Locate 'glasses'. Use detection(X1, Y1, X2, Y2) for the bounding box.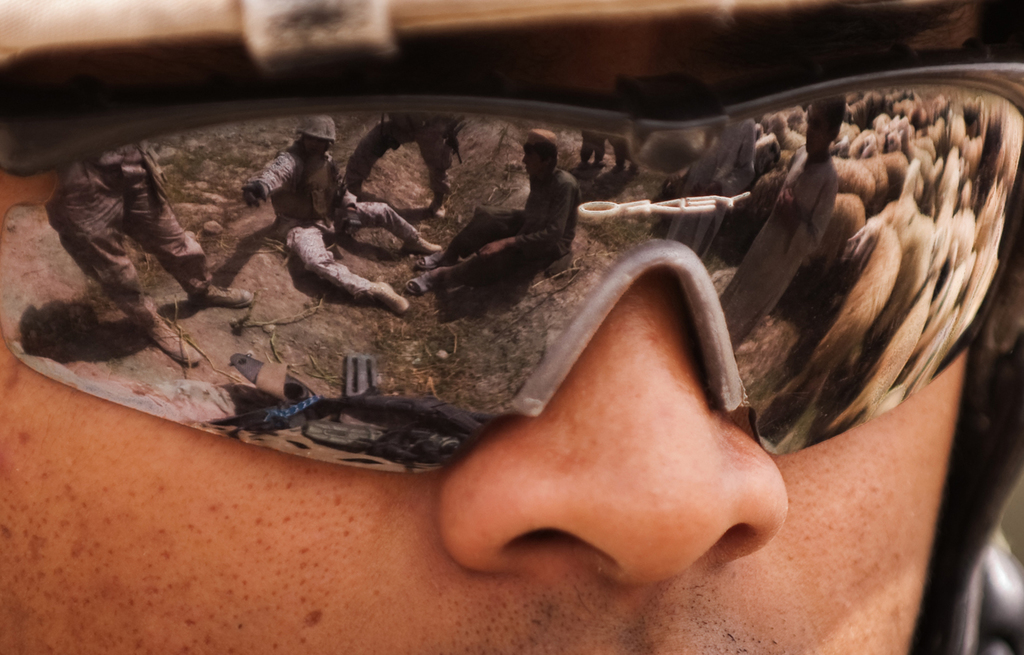
detection(0, 37, 1023, 475).
